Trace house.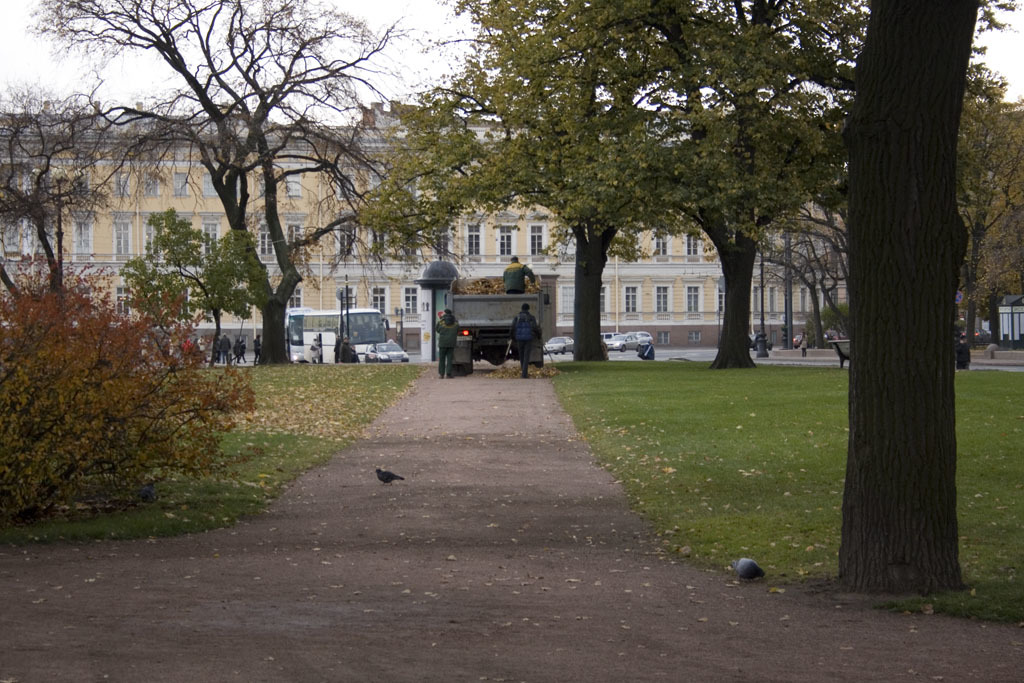
Traced to (0, 99, 850, 346).
